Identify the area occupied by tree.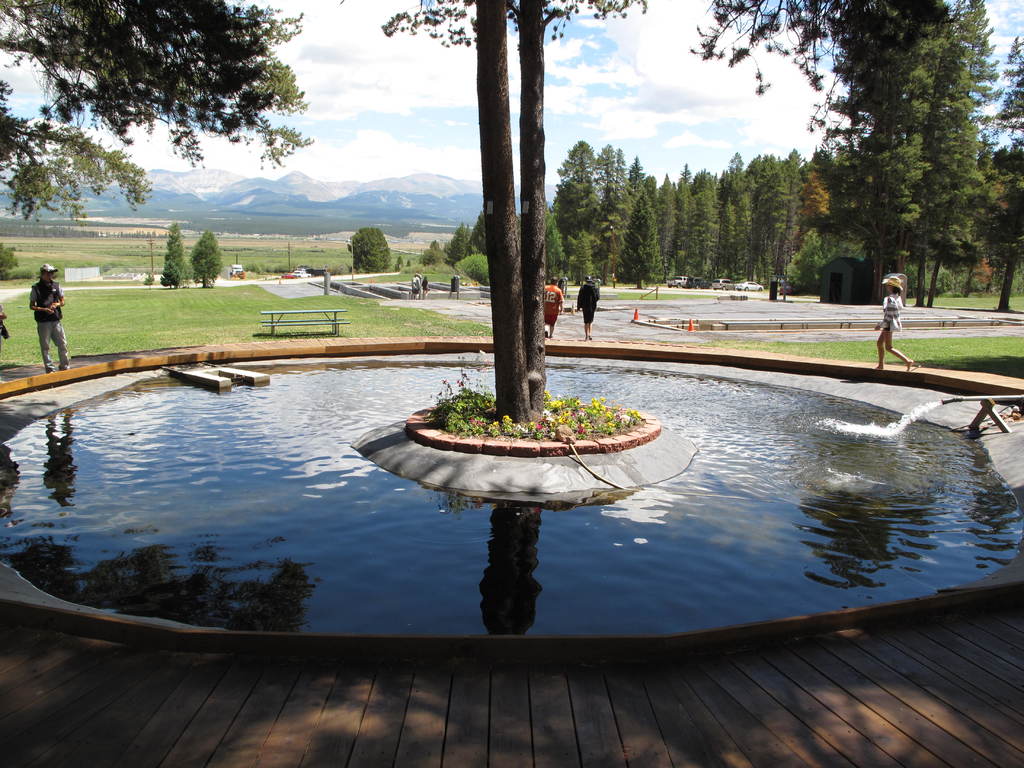
Area: {"x1": 0, "y1": 0, "x2": 276, "y2": 189}.
